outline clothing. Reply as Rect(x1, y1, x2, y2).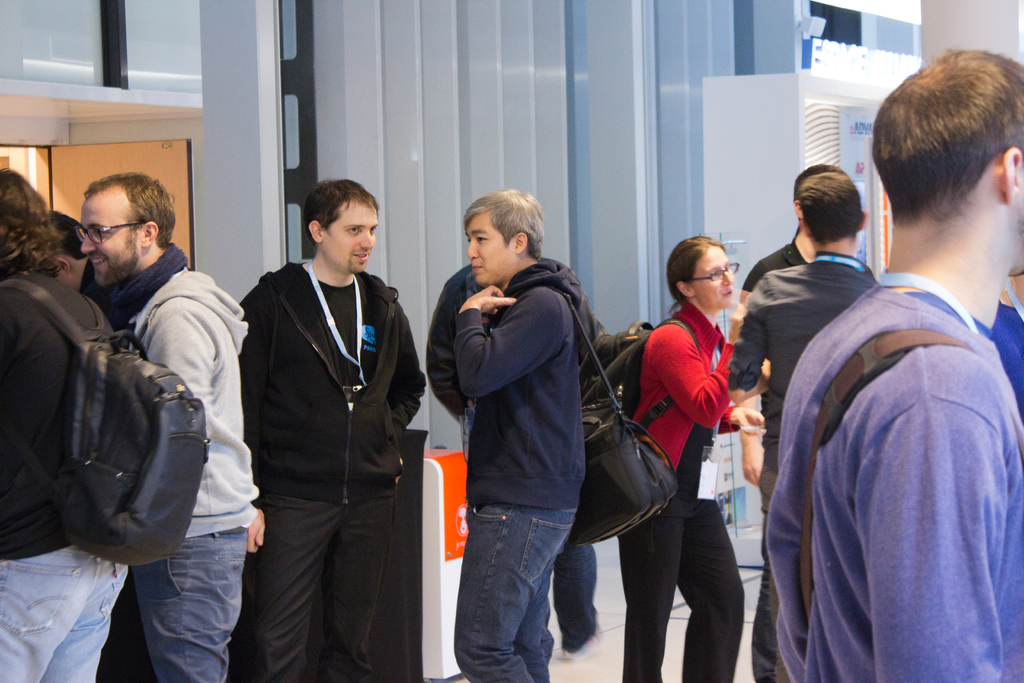
Rect(635, 297, 739, 682).
